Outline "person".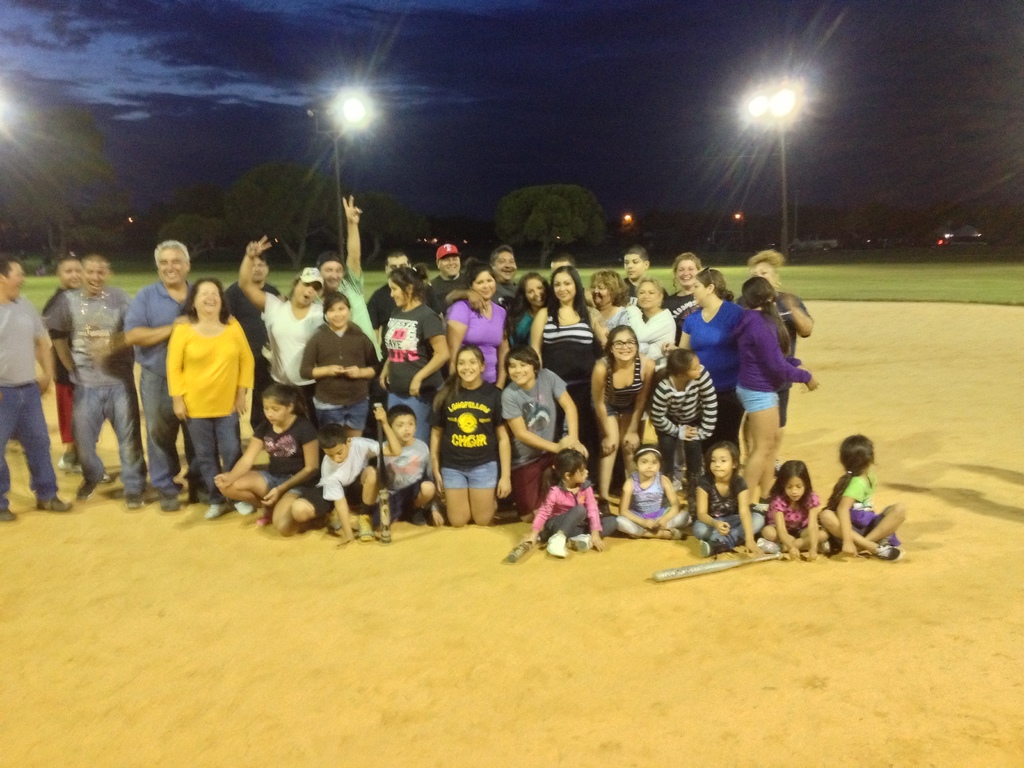
Outline: detection(507, 452, 631, 559).
